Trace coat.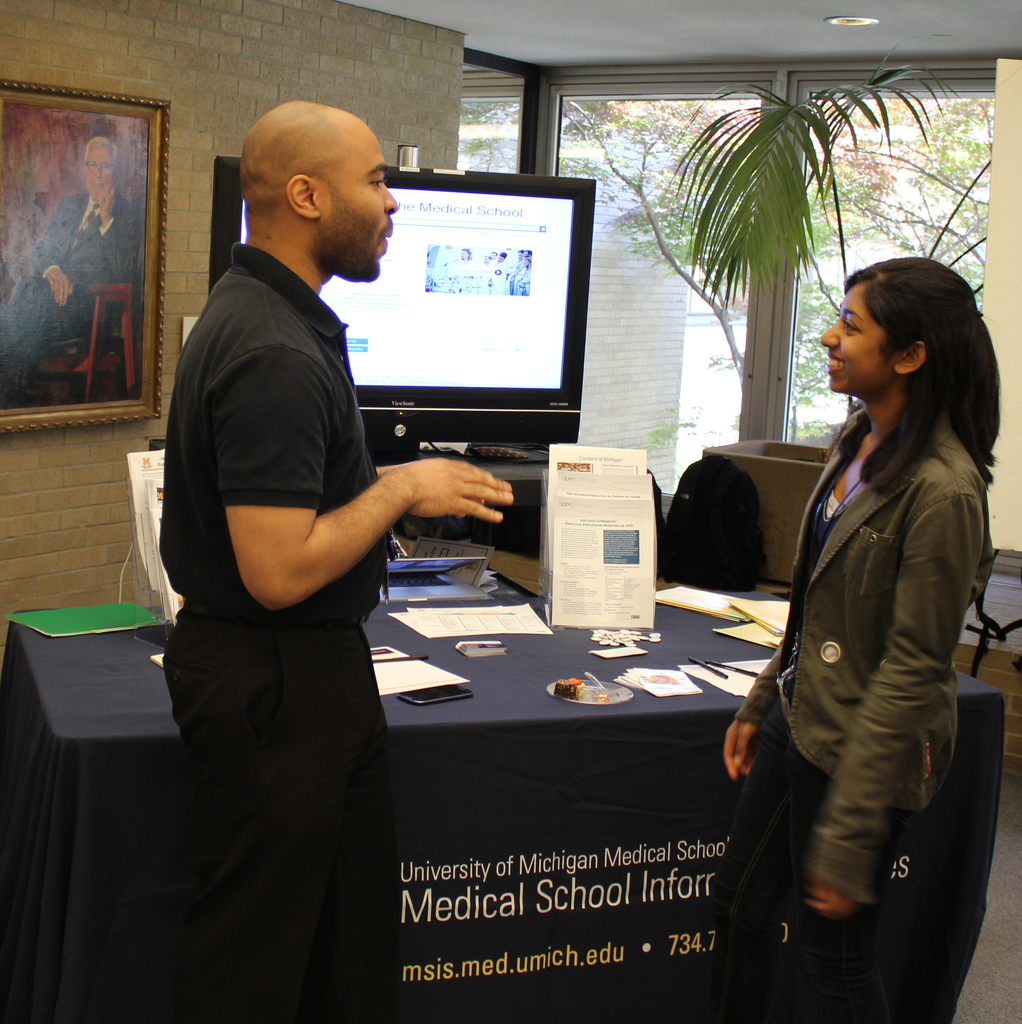
Traced to bbox=(730, 403, 994, 904).
